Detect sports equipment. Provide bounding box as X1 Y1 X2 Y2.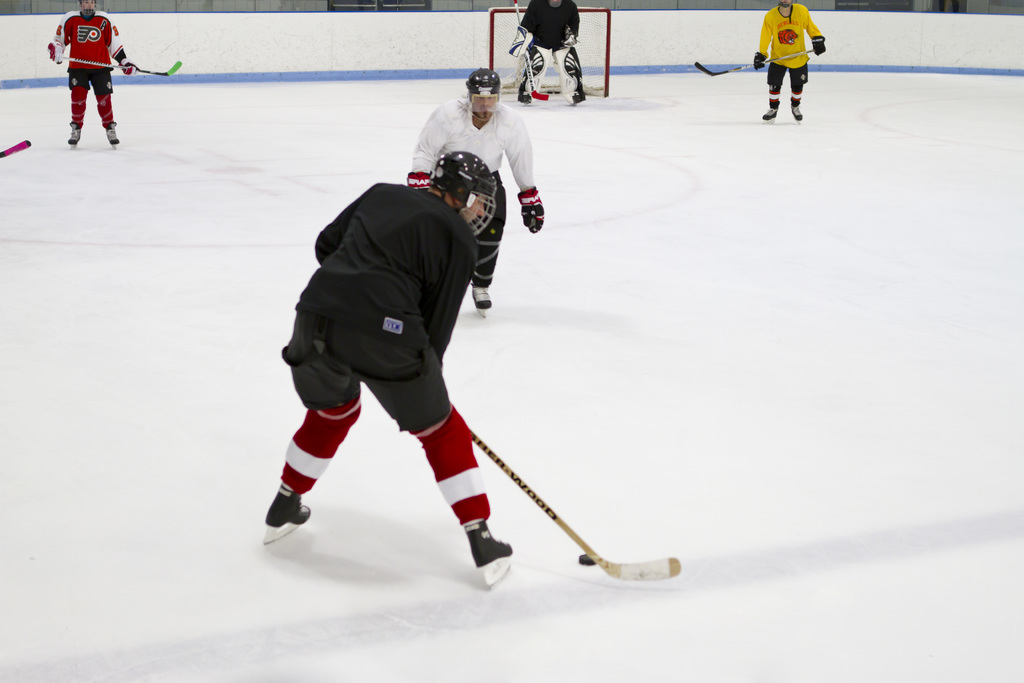
752 51 769 71.
